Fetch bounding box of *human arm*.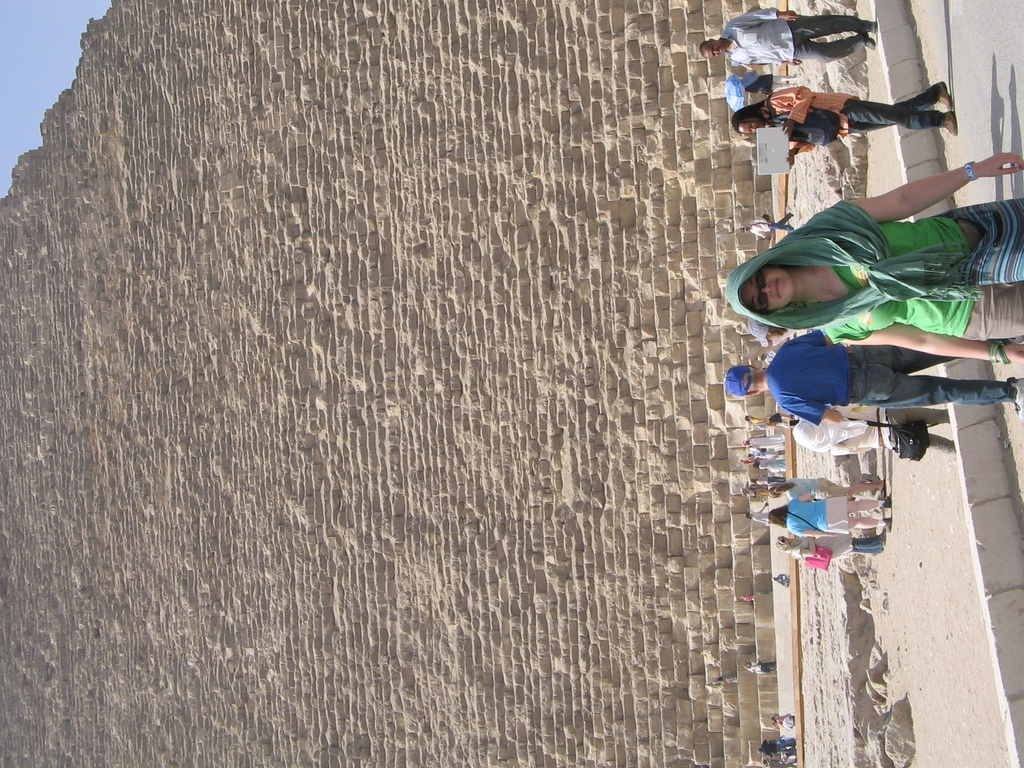
Bbox: detection(788, 492, 812, 502).
